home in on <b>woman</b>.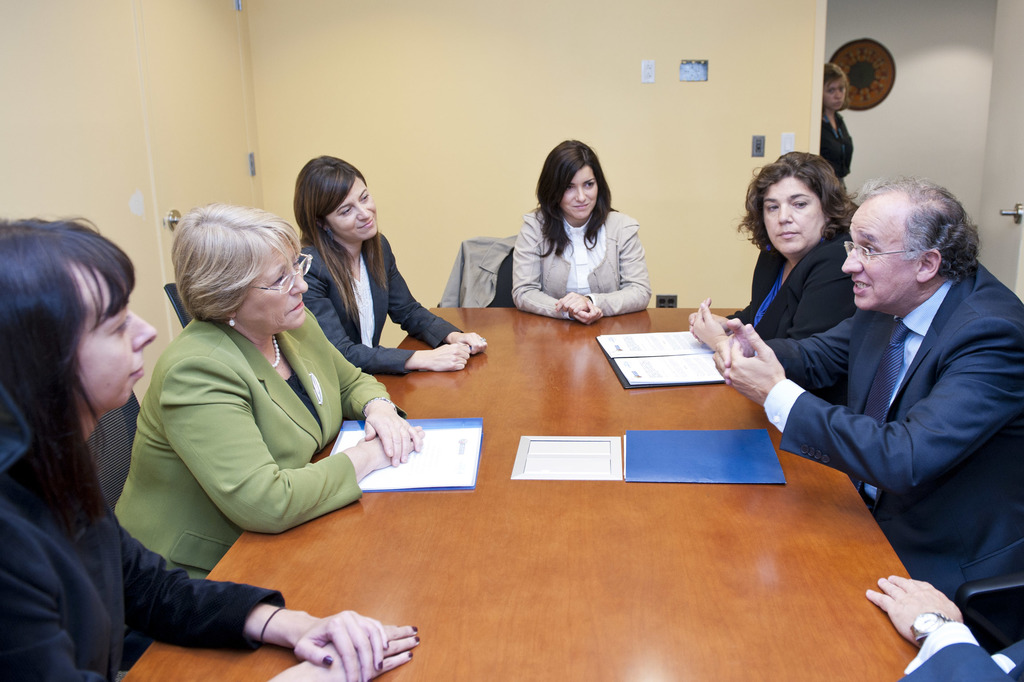
Homed in at [x1=726, y1=154, x2=863, y2=335].
